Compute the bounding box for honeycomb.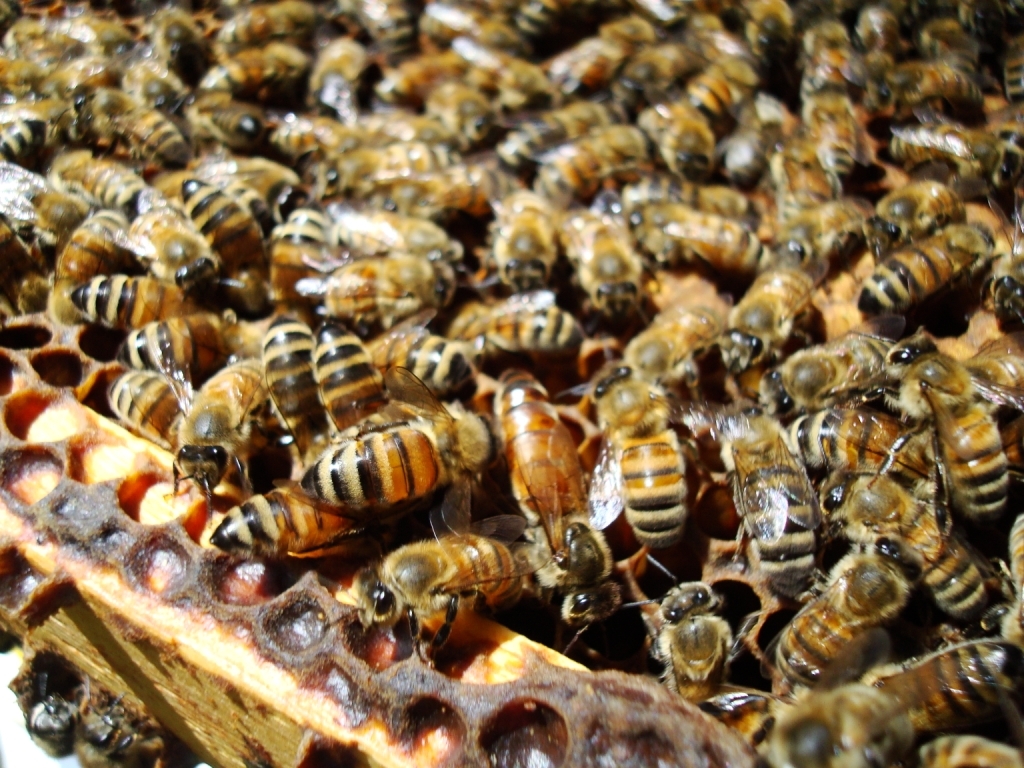
(0, 0, 1023, 767).
